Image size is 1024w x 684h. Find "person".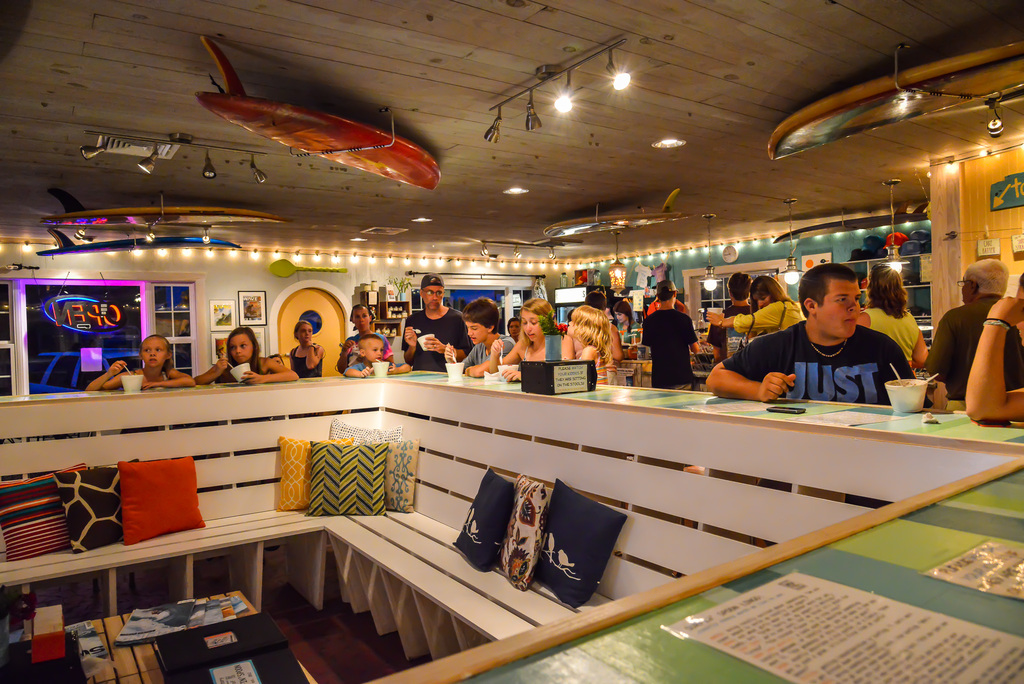
l=707, t=276, r=803, b=335.
